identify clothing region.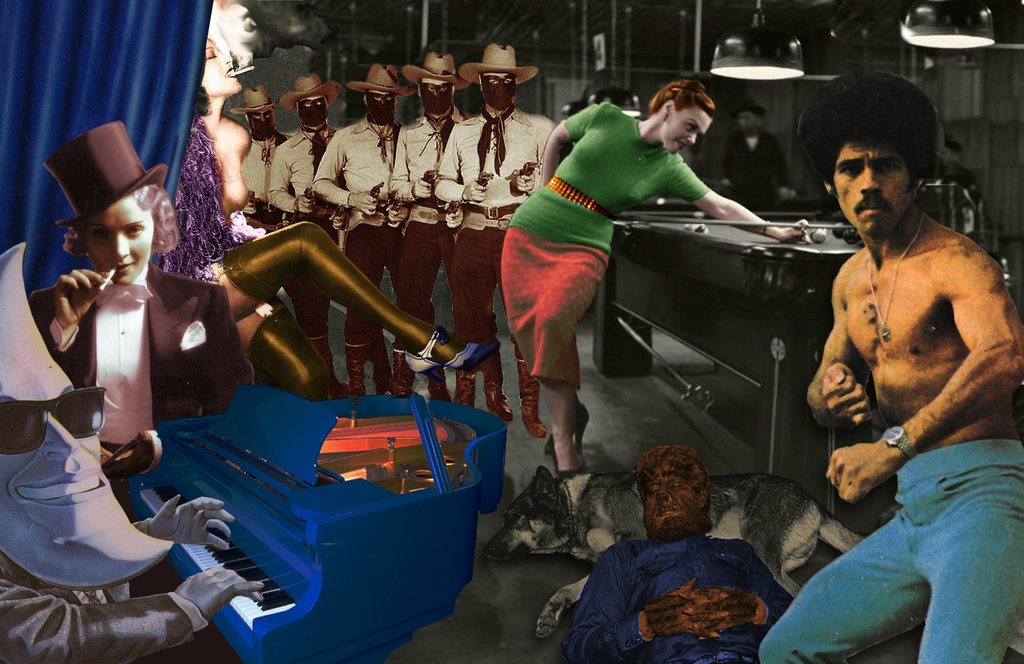
Region: detection(266, 124, 330, 334).
